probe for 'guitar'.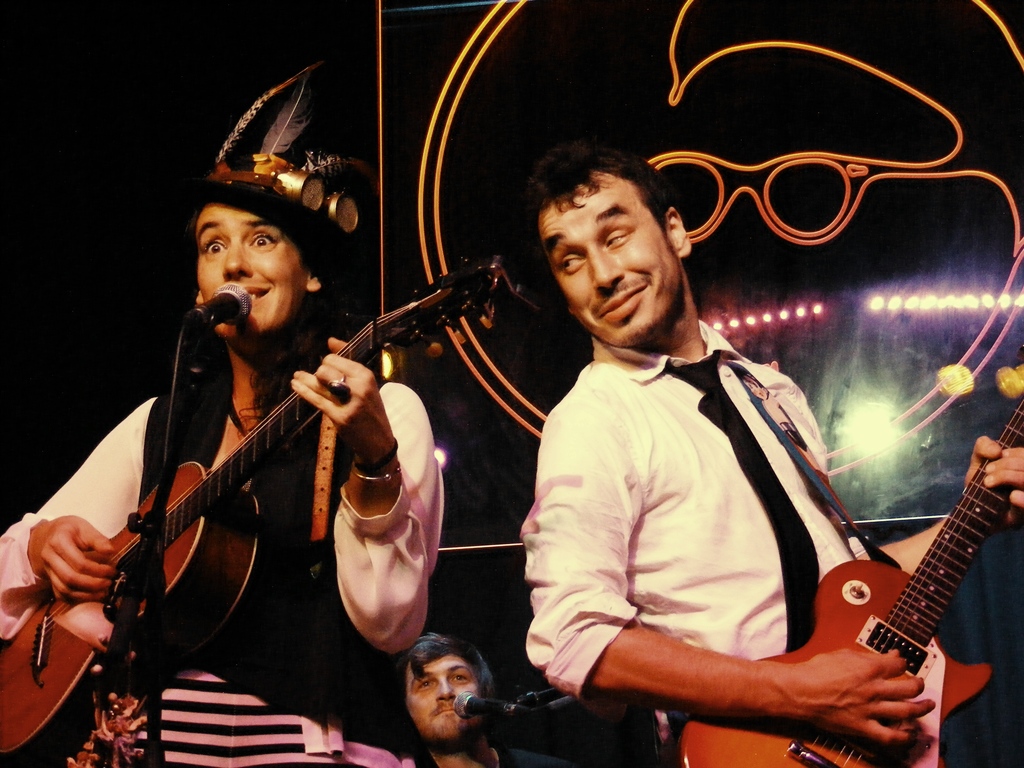
Probe result: Rect(735, 393, 1023, 767).
